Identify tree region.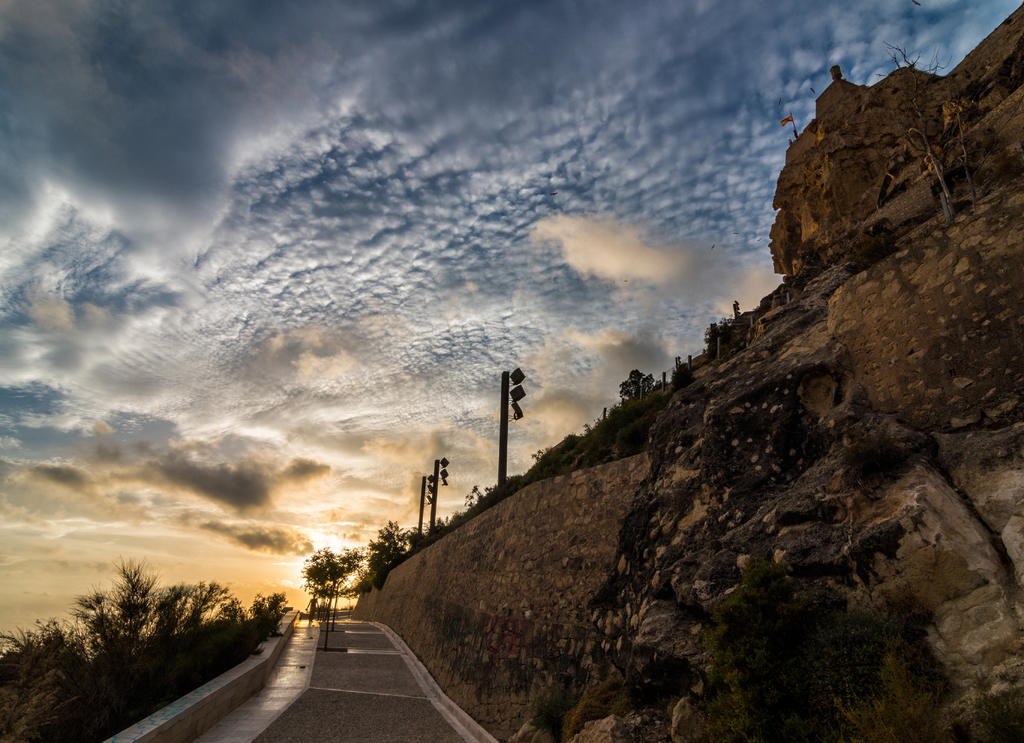
Region: (296, 549, 364, 637).
